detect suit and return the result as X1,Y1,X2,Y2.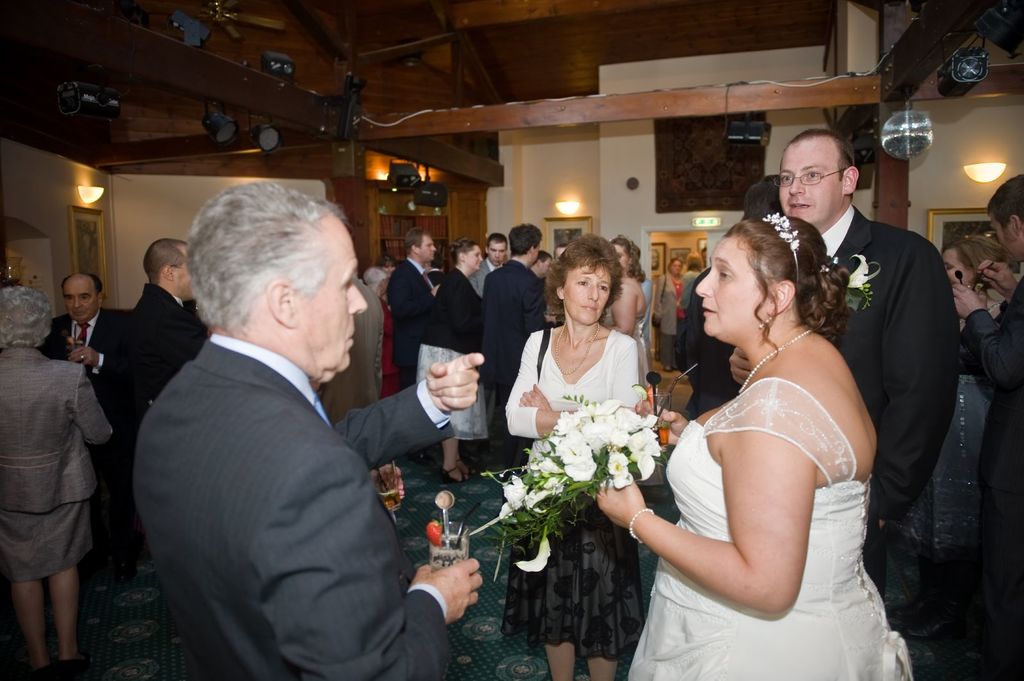
387,258,433,389.
